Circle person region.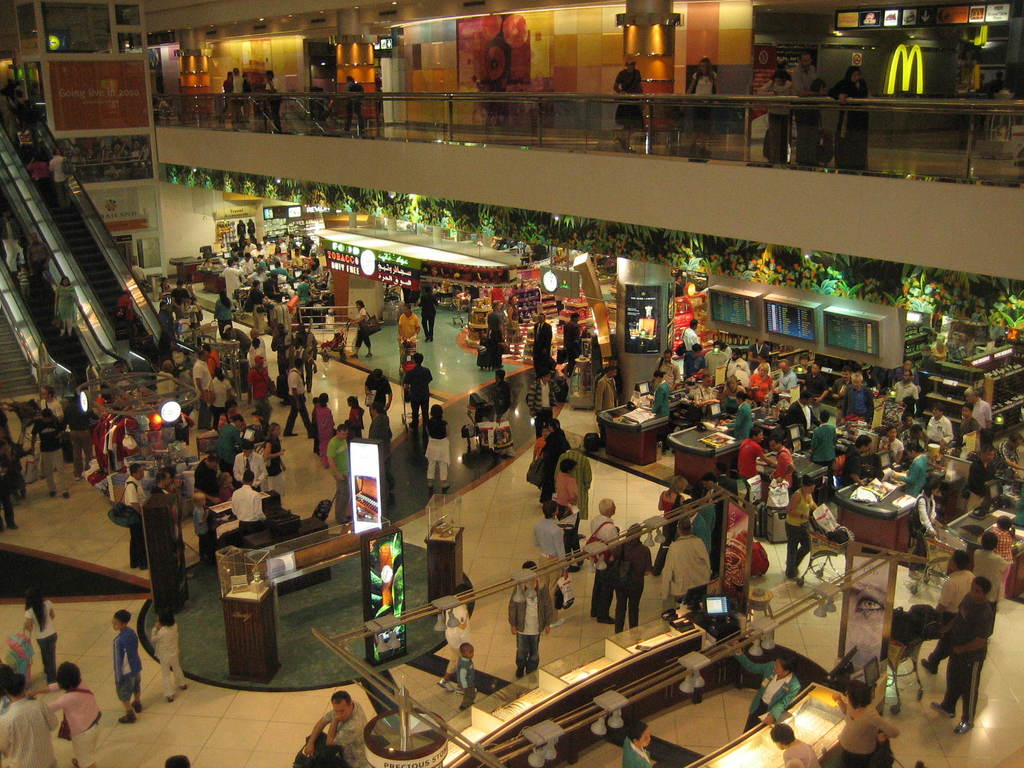
Region: {"x1": 148, "y1": 604, "x2": 189, "y2": 701}.
